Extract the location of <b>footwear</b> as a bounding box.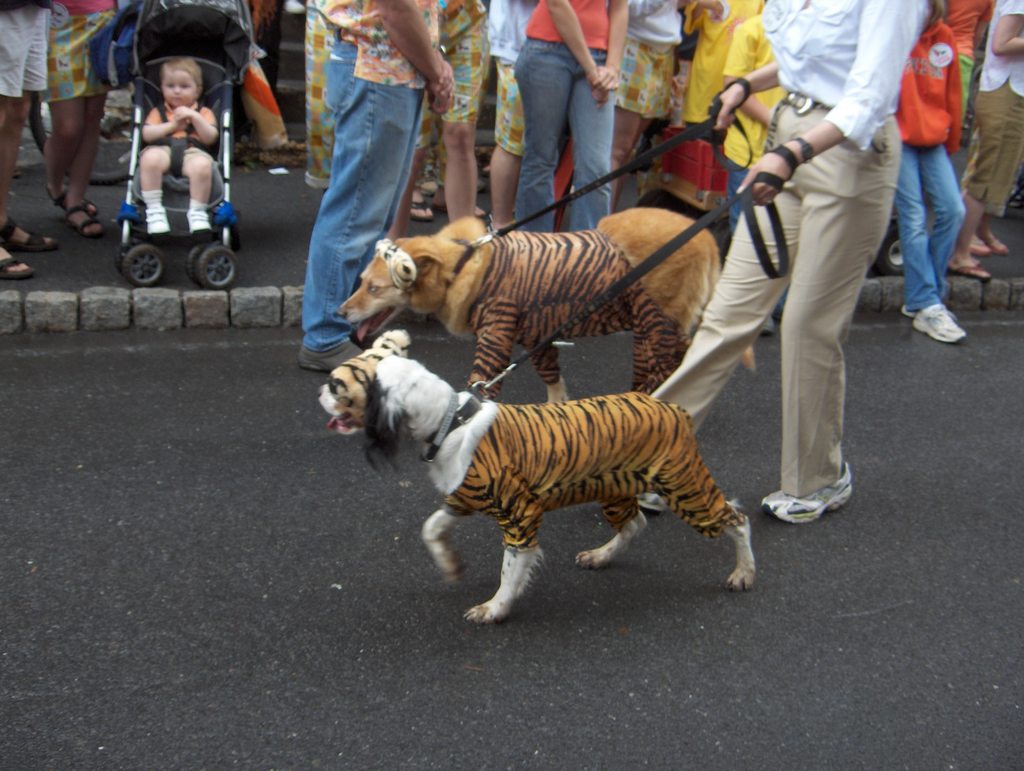
bbox=[61, 199, 104, 241].
